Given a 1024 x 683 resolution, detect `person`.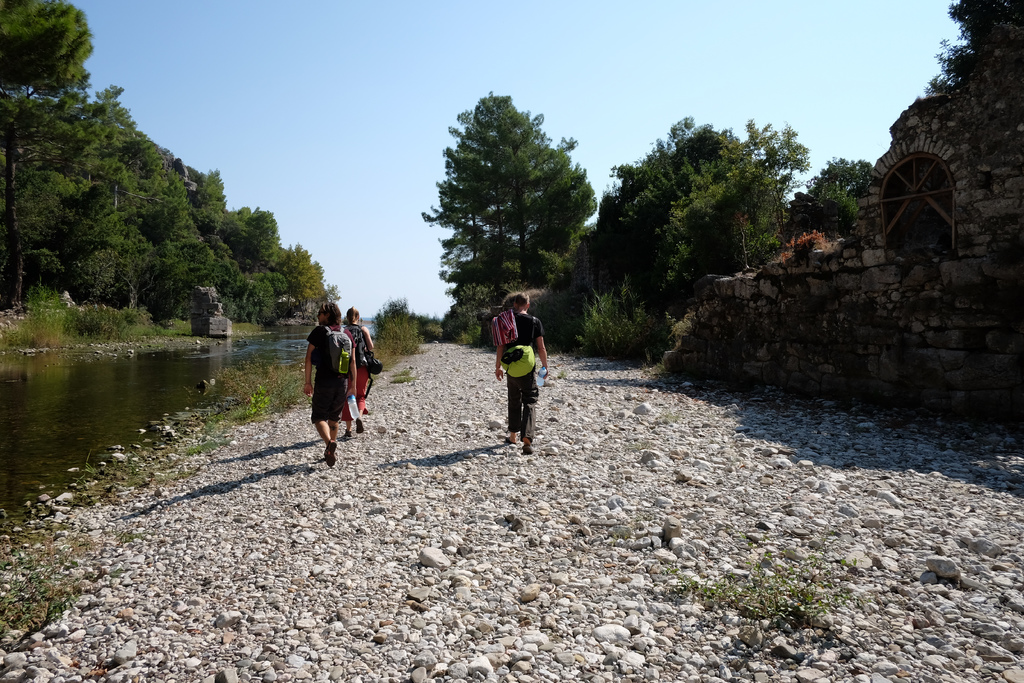
box(493, 293, 547, 452).
